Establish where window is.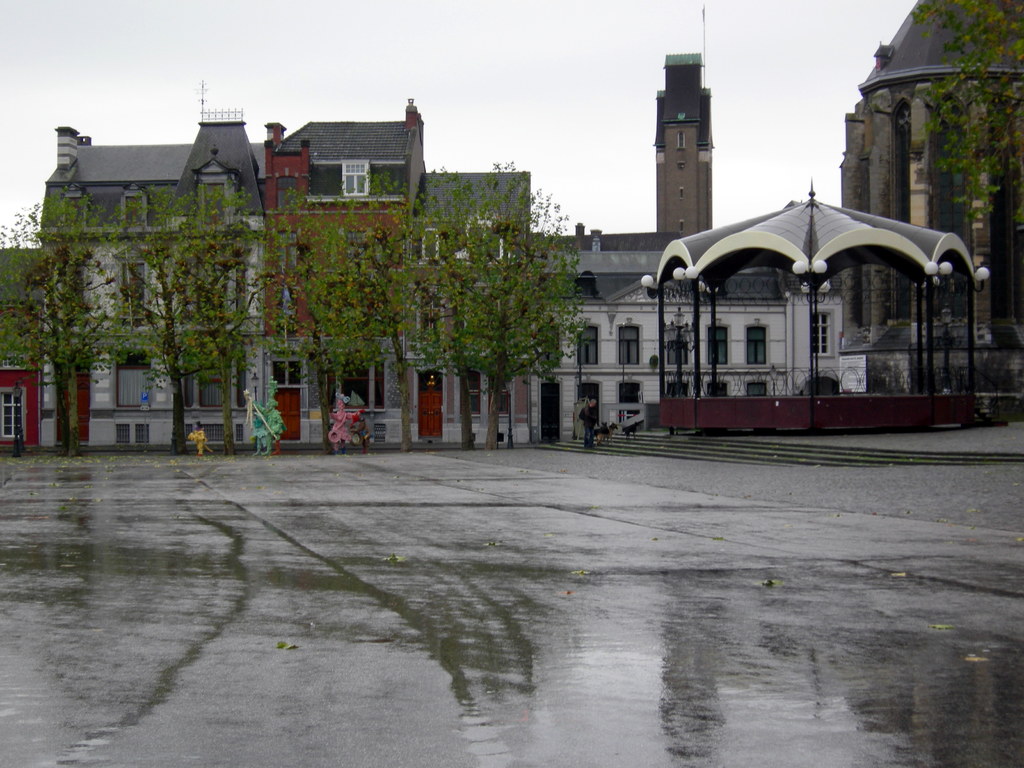
Established at x1=340, y1=356, x2=387, y2=410.
